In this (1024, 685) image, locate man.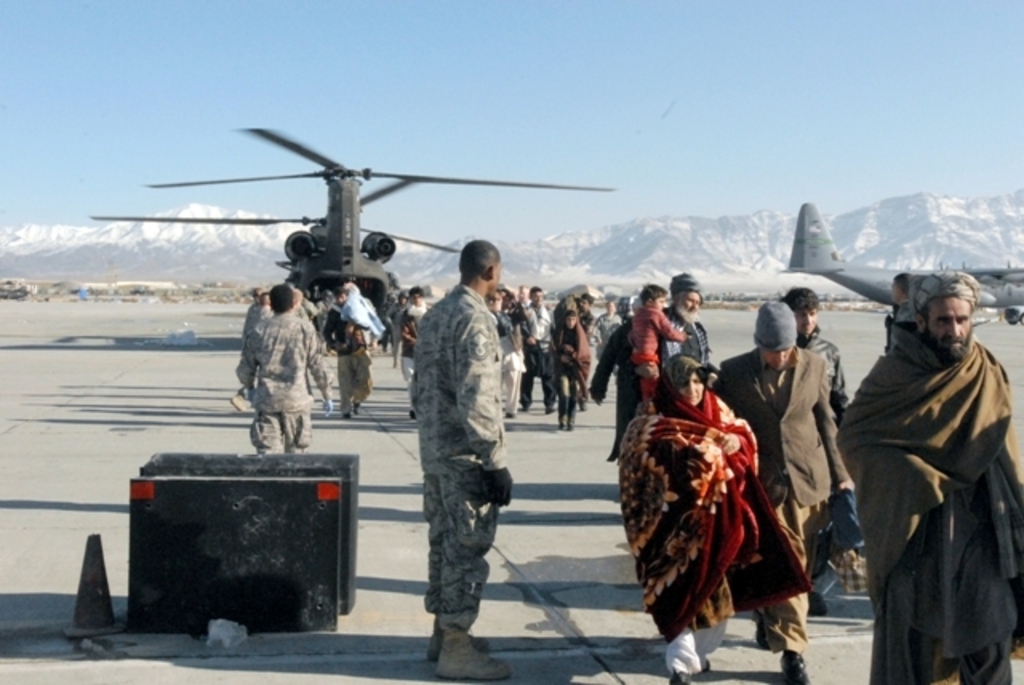
Bounding box: 410:238:514:682.
